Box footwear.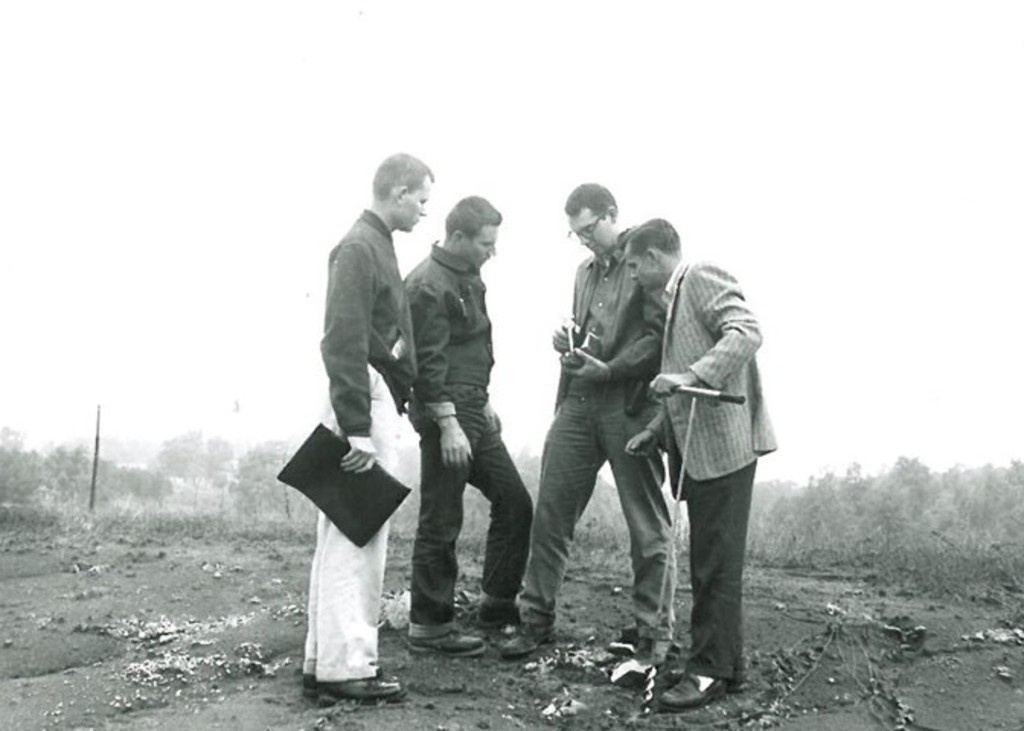
<box>500,620,558,656</box>.
